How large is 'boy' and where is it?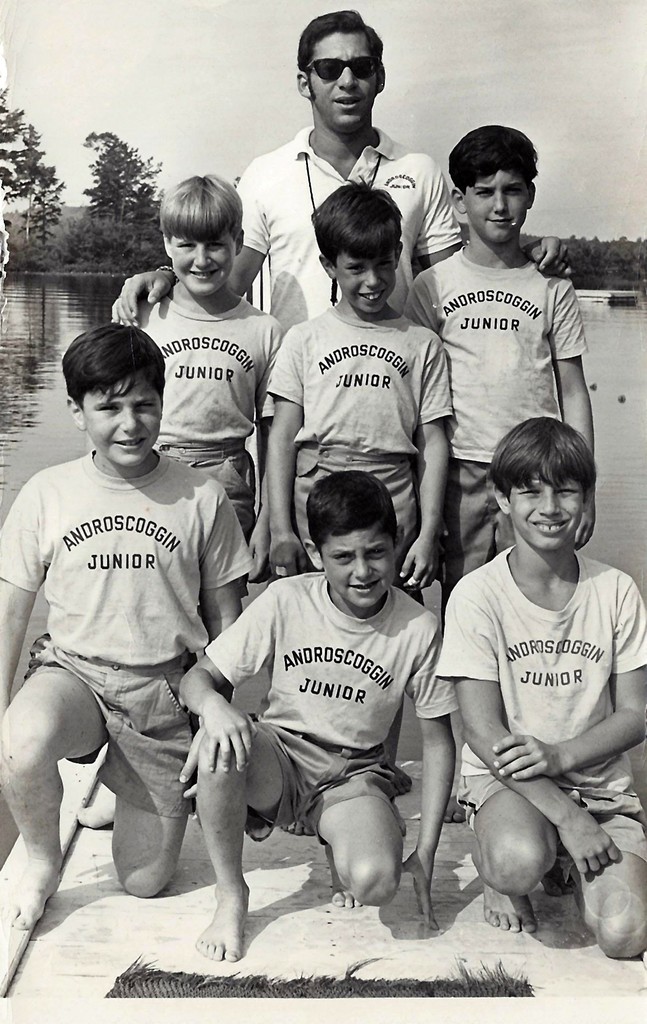
Bounding box: [401, 129, 594, 634].
